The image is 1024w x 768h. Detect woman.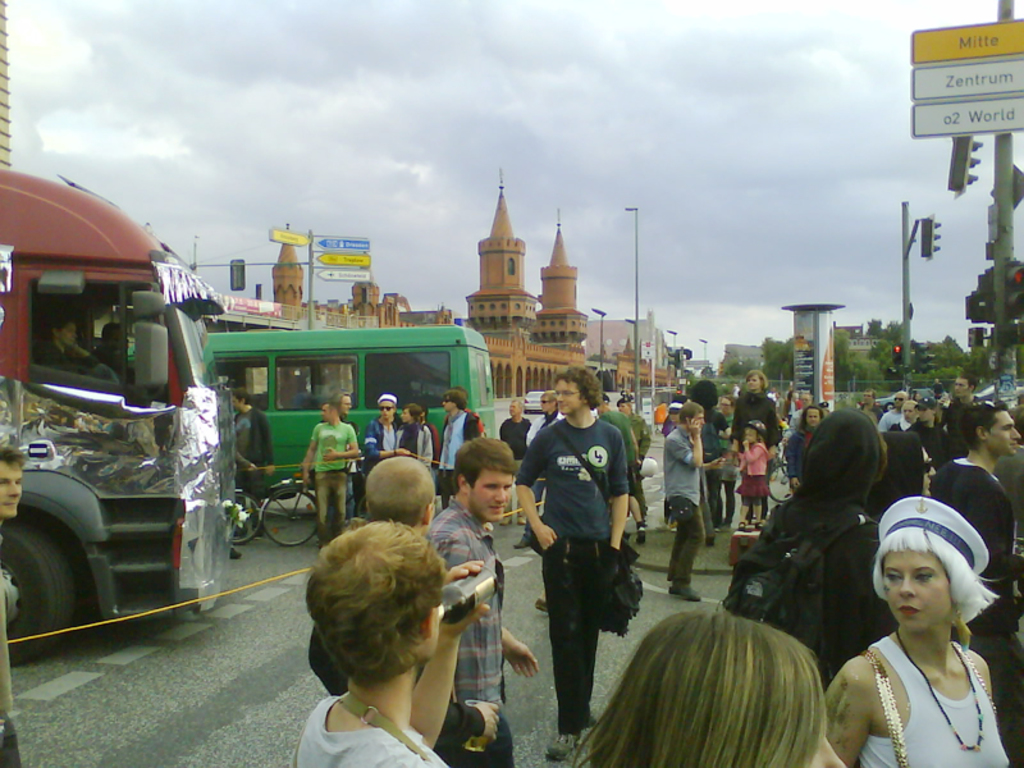
Detection: bbox=[746, 404, 893, 727].
